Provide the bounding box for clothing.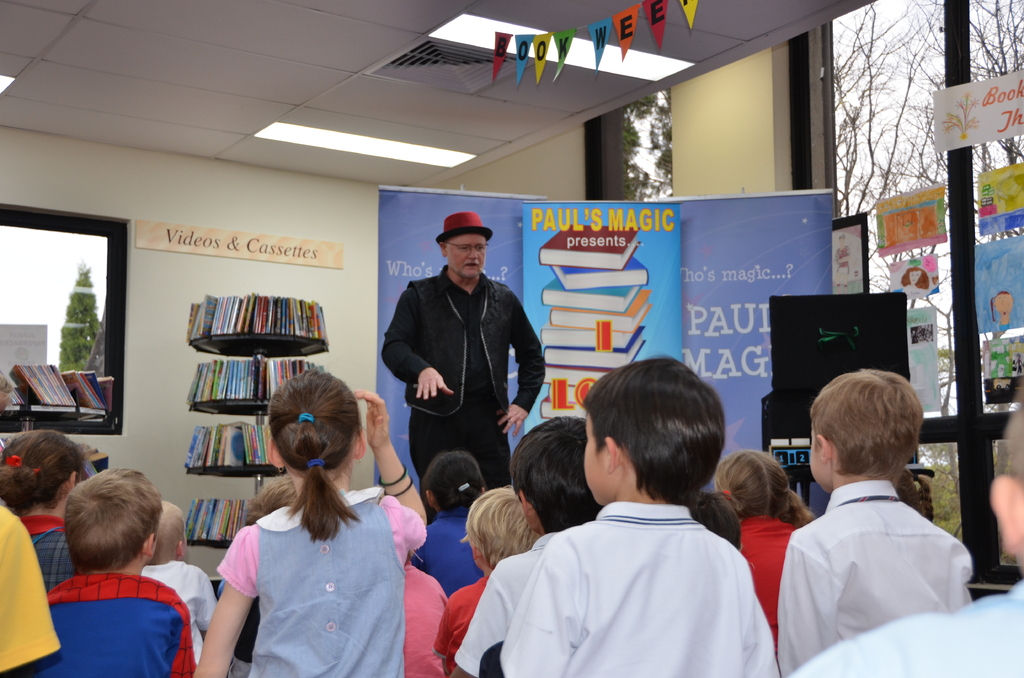
crop(137, 557, 217, 668).
